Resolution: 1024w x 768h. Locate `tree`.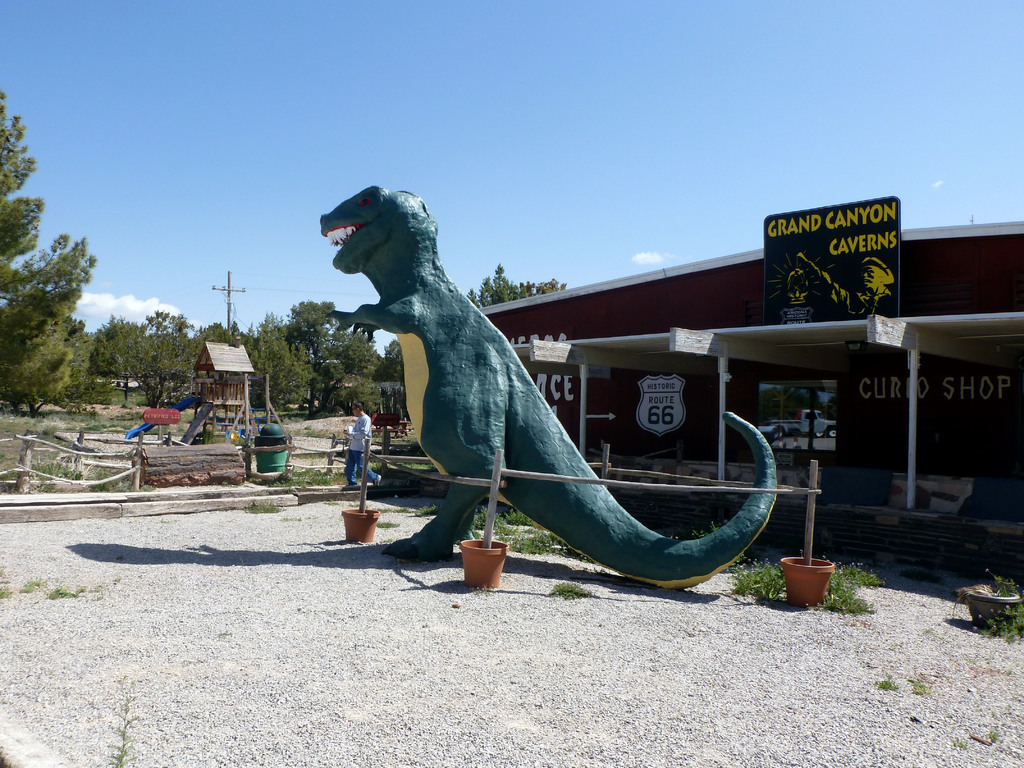
region(0, 91, 95, 408).
